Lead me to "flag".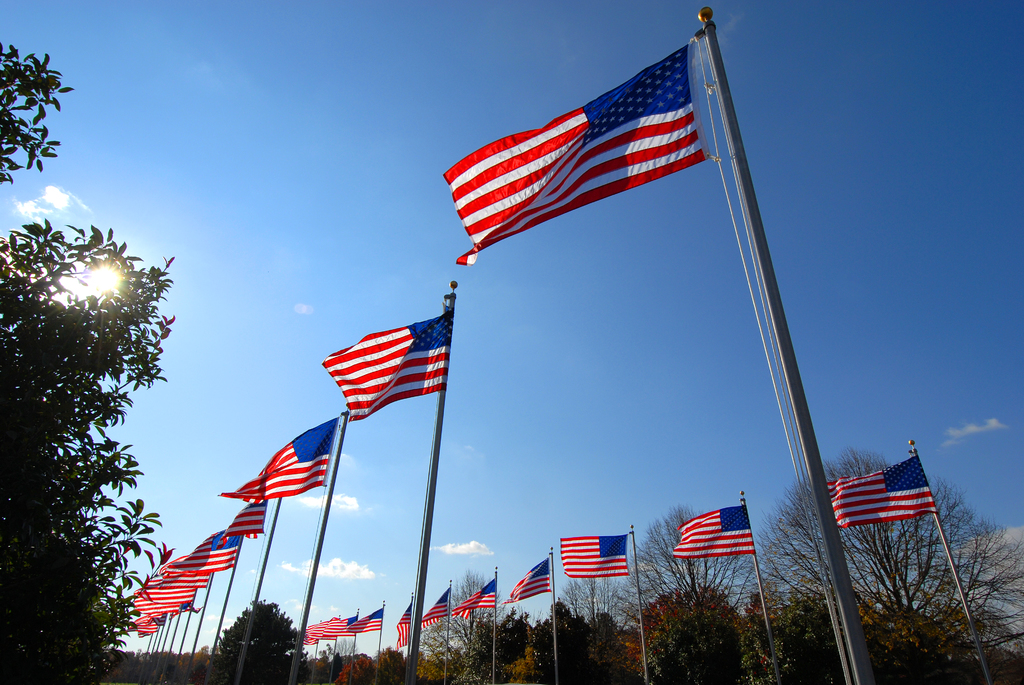
Lead to {"x1": 506, "y1": 558, "x2": 550, "y2": 603}.
